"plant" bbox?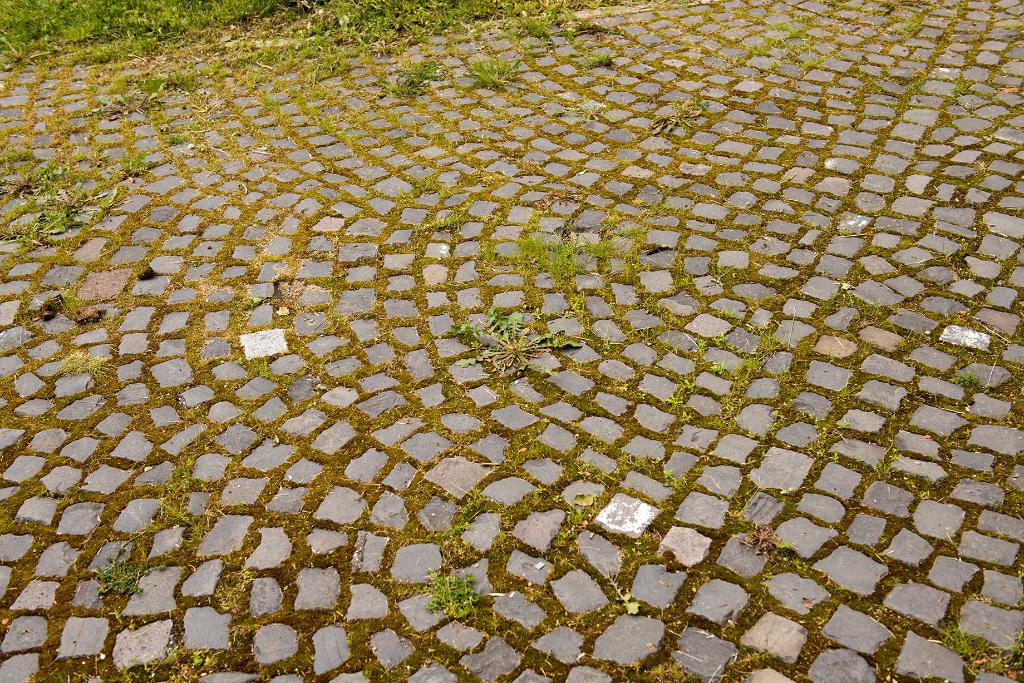
locate(747, 49, 764, 61)
